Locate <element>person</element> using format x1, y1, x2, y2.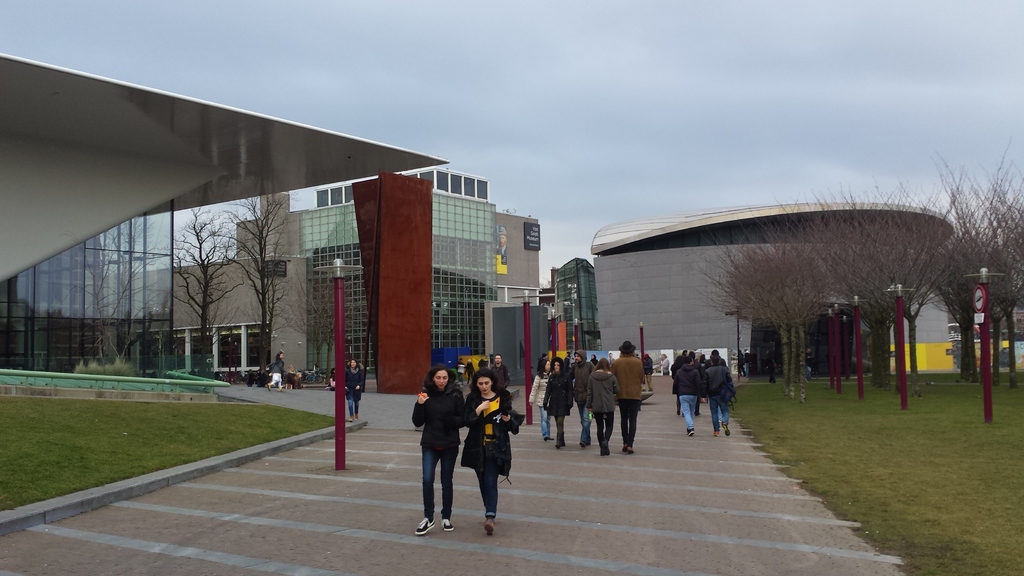
413, 364, 461, 531.
